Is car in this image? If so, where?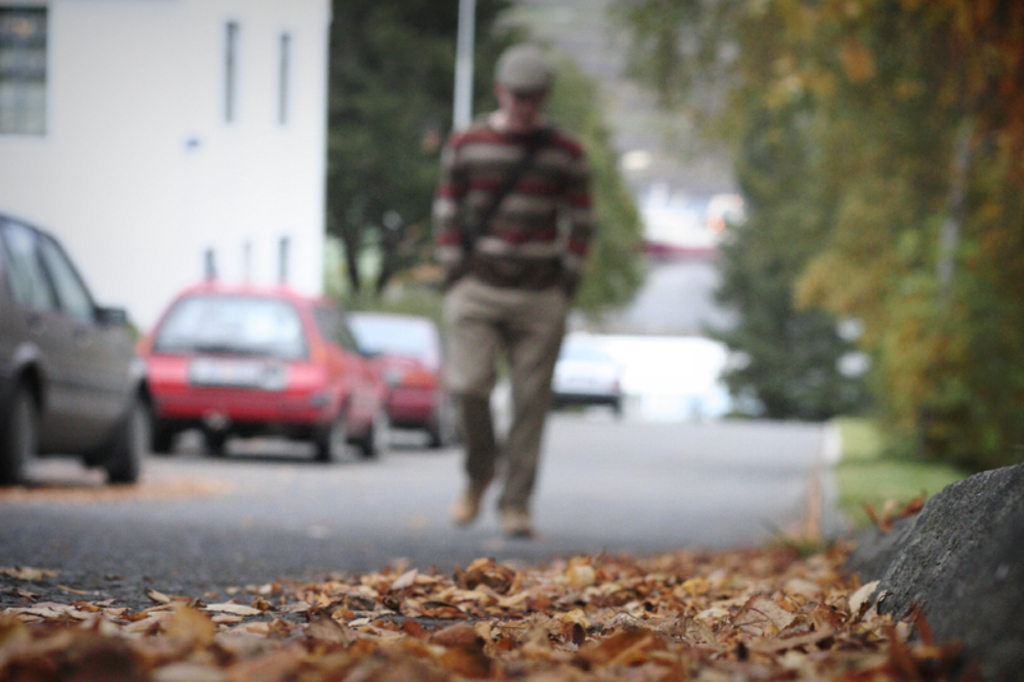
Yes, at 115/278/429/470.
